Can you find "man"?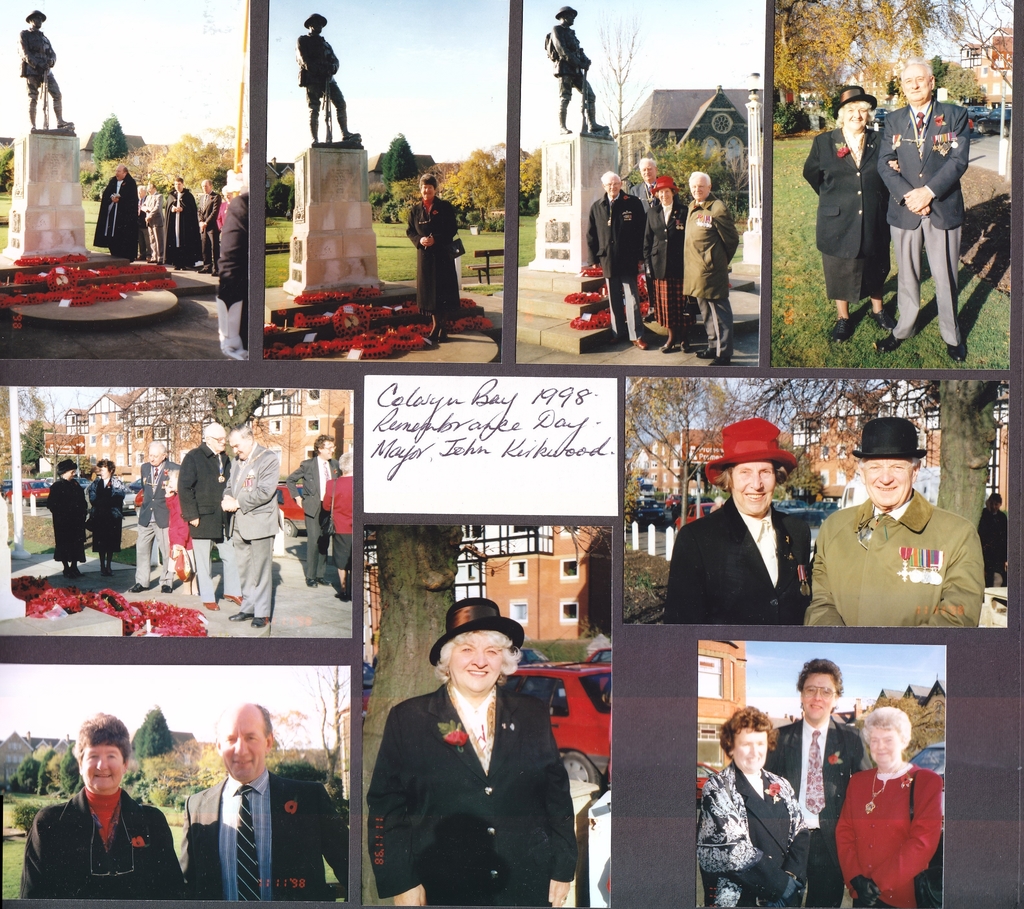
Yes, bounding box: x1=17 y1=8 x2=74 y2=131.
